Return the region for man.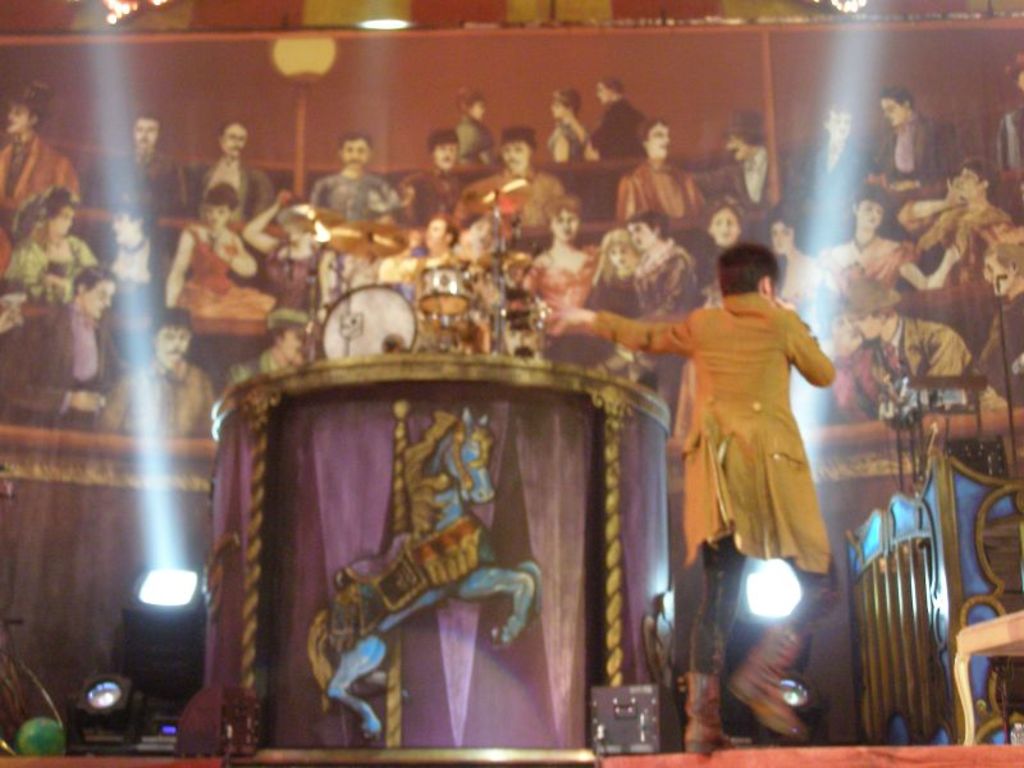
837, 275, 970, 408.
